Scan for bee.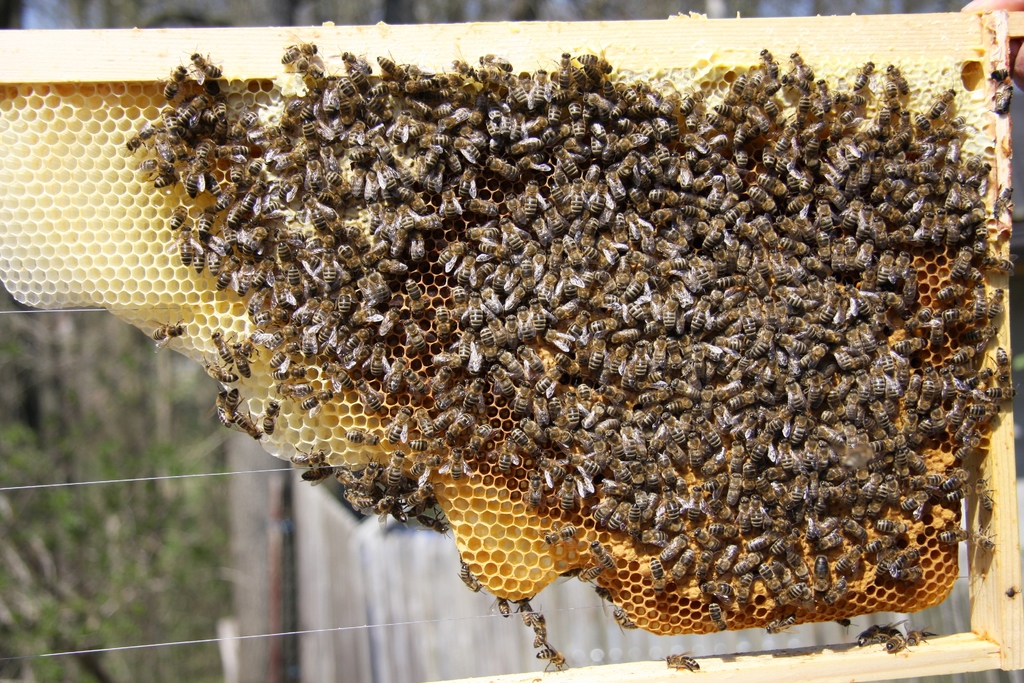
Scan result: x1=717, y1=392, x2=758, y2=414.
